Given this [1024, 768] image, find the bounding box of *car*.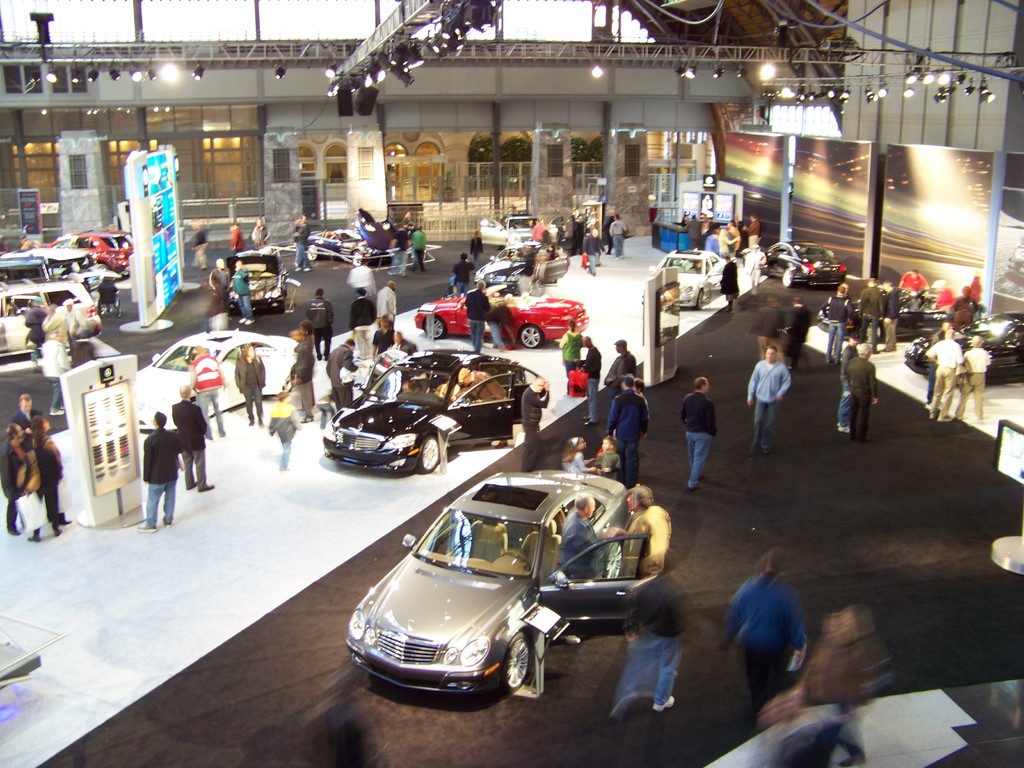
x1=0, y1=247, x2=120, y2=285.
